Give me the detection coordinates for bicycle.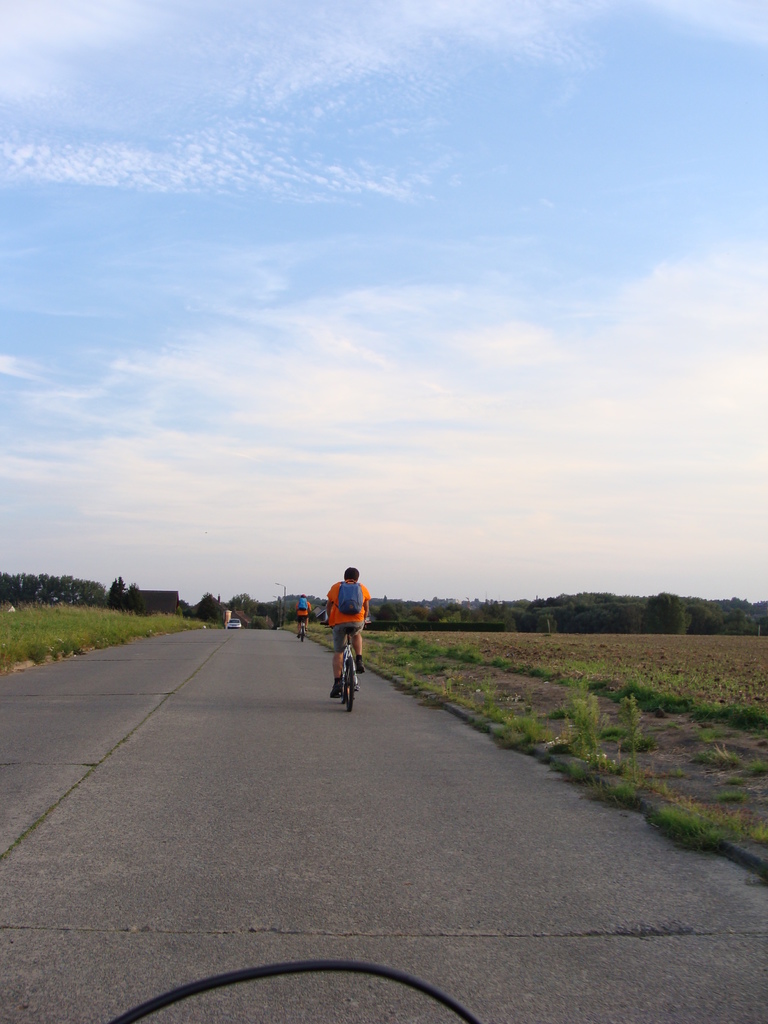
(x1=292, y1=612, x2=305, y2=643).
